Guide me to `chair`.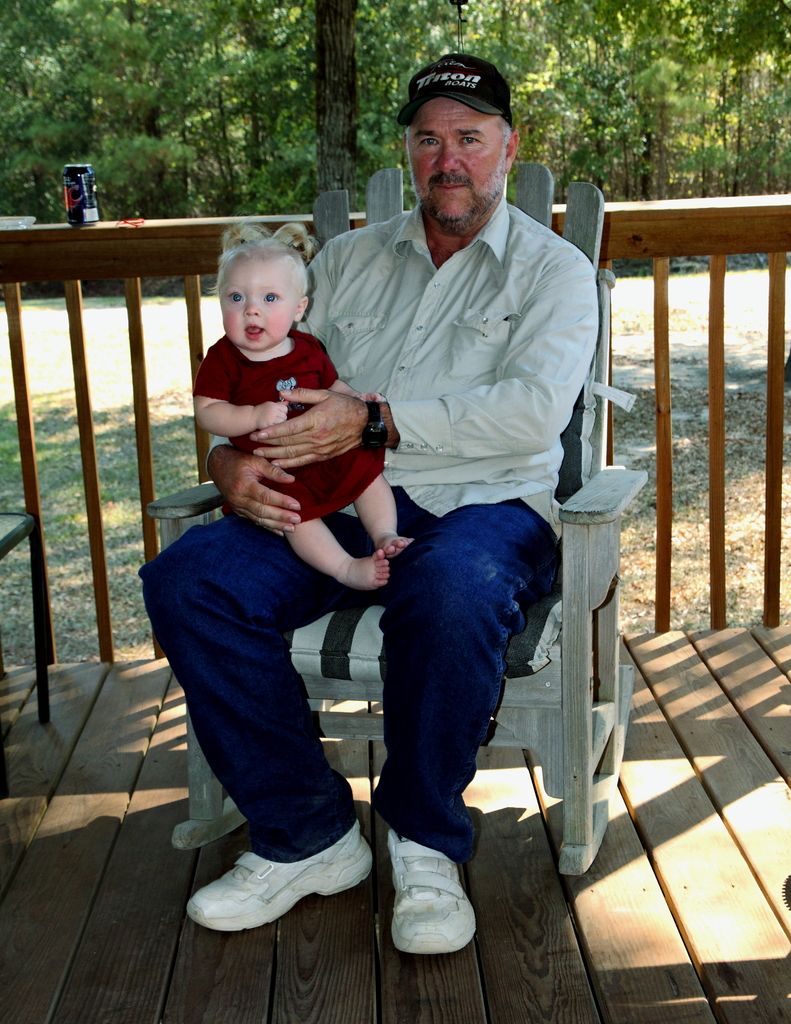
Guidance: [139, 162, 650, 876].
